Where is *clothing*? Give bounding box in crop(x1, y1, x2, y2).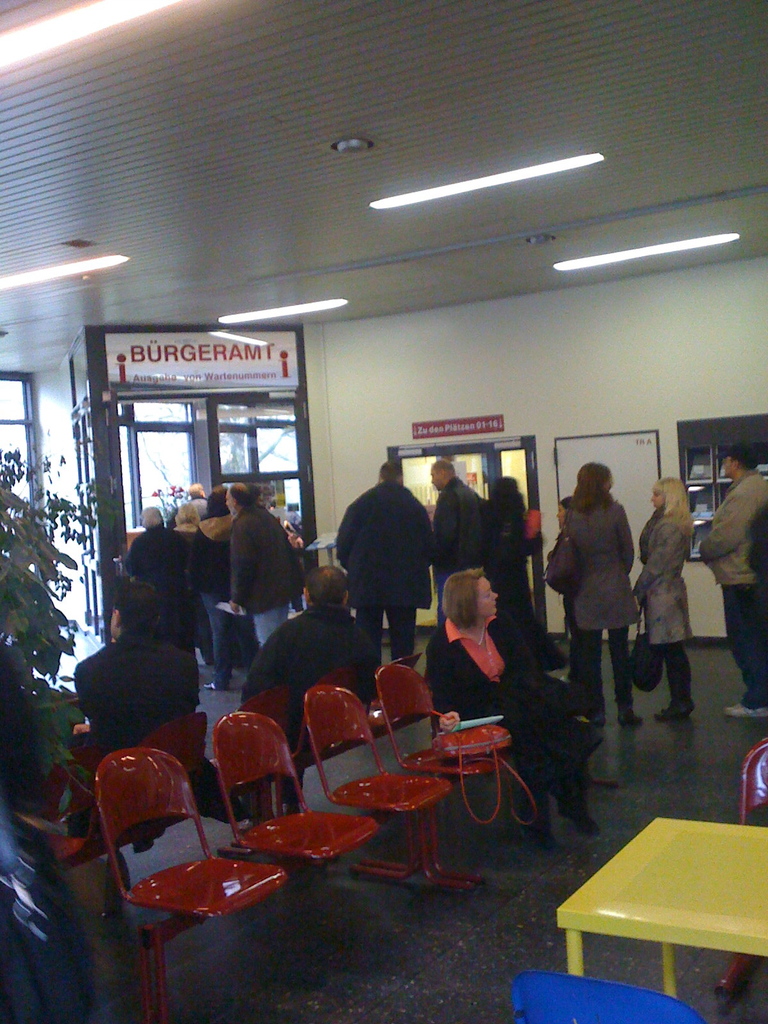
crop(632, 509, 697, 710).
